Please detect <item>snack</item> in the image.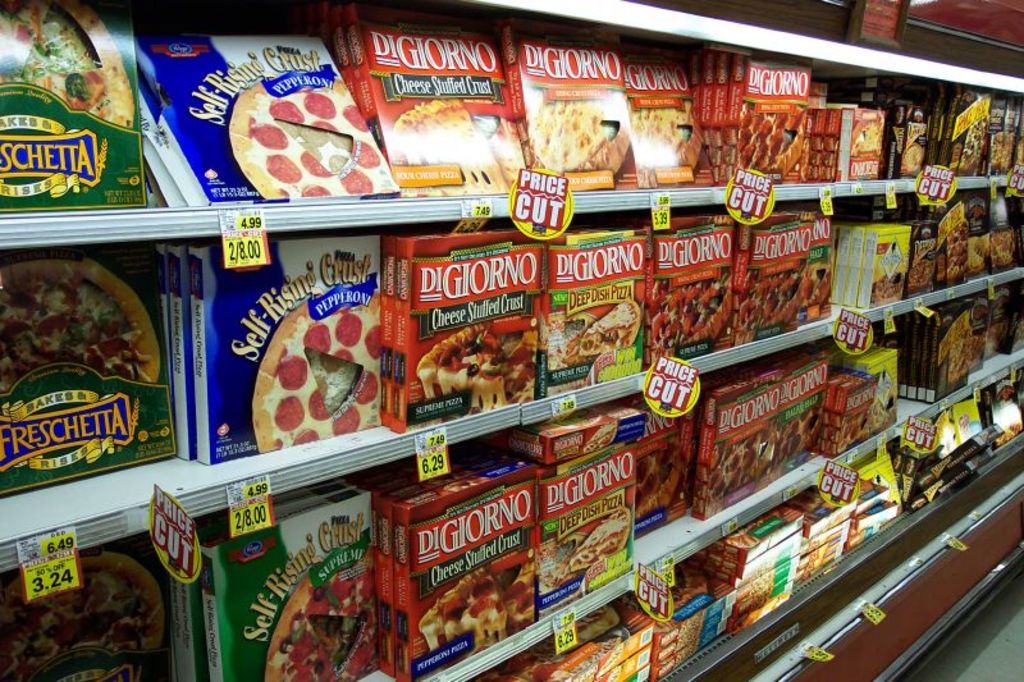
(left=558, top=504, right=631, bottom=587).
